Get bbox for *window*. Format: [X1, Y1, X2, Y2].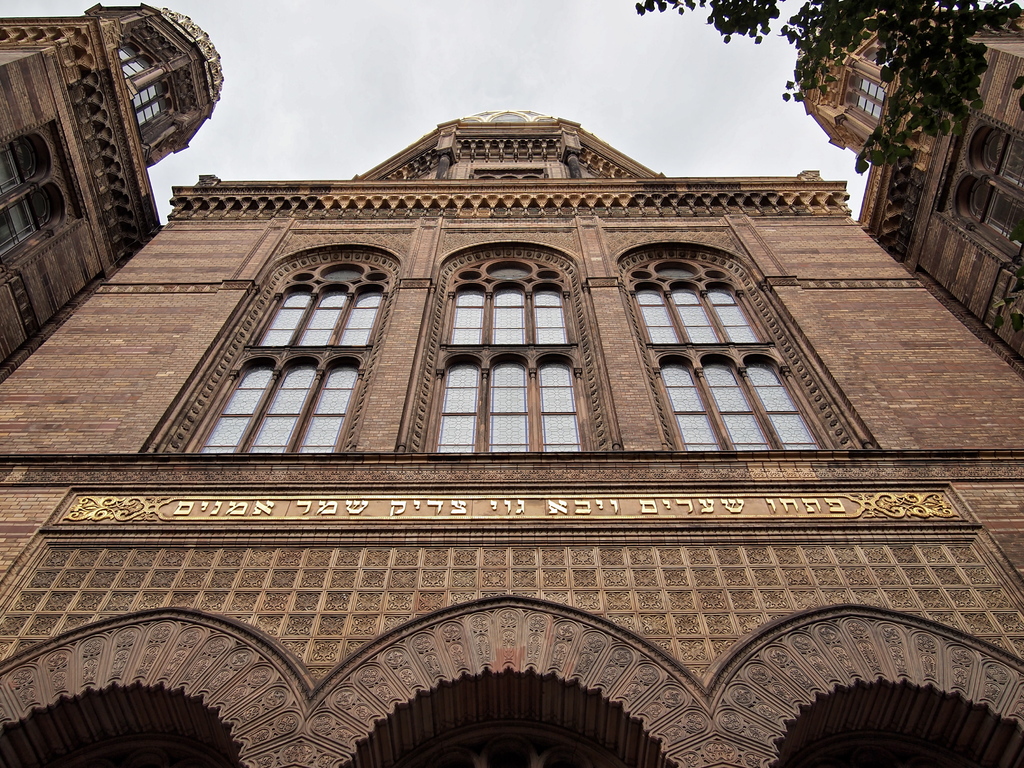
[131, 84, 170, 117].
